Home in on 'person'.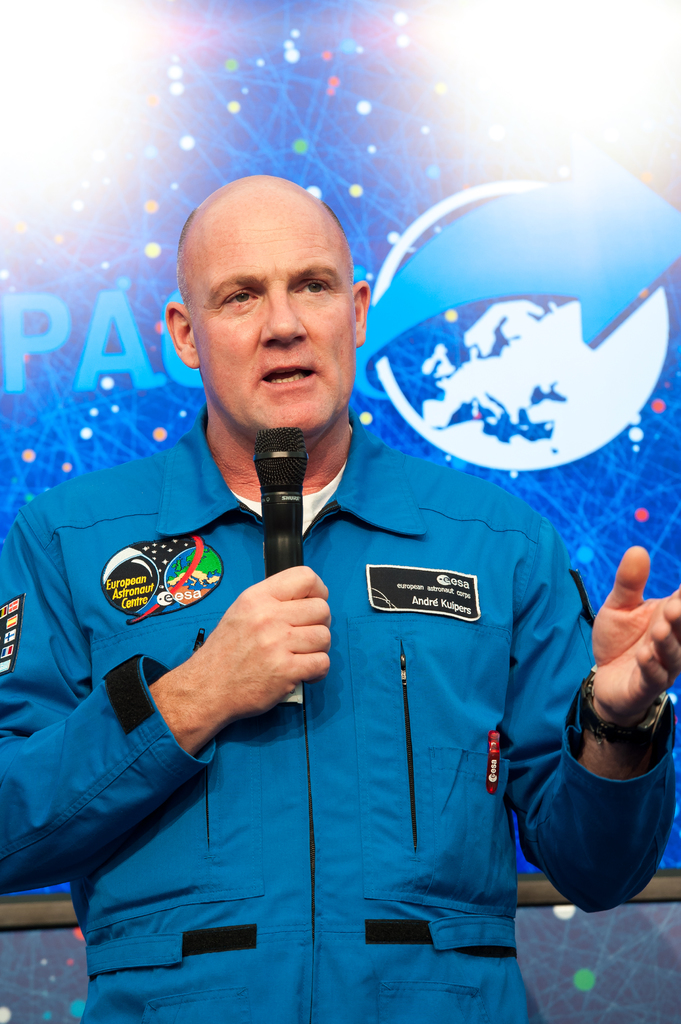
Homed in at x1=36, y1=171, x2=611, y2=980.
